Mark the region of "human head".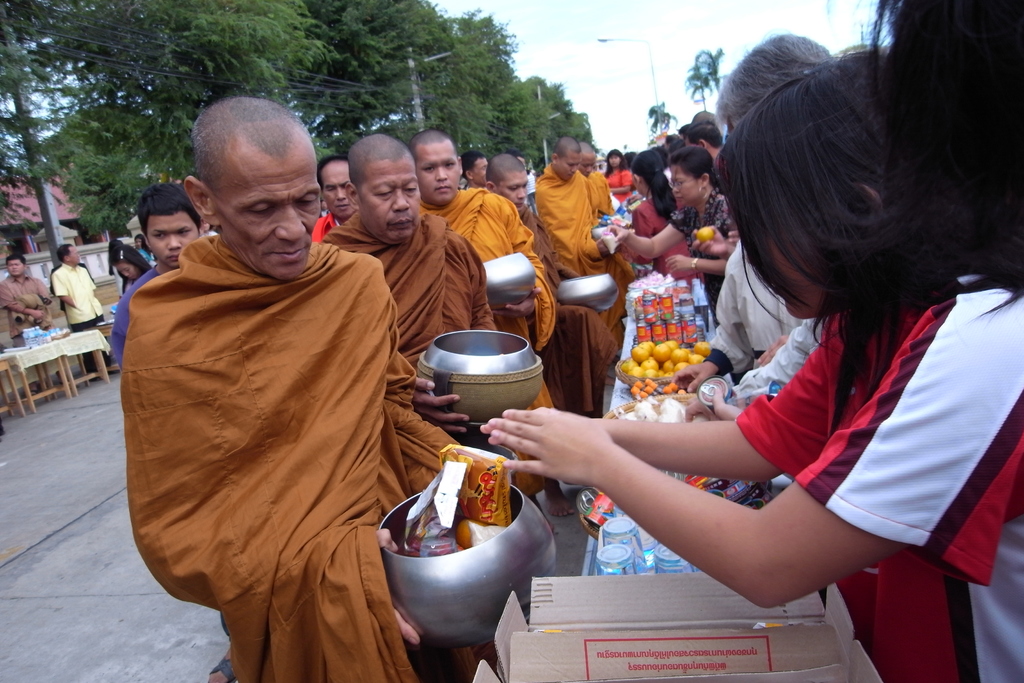
Region: detection(685, 107, 720, 126).
